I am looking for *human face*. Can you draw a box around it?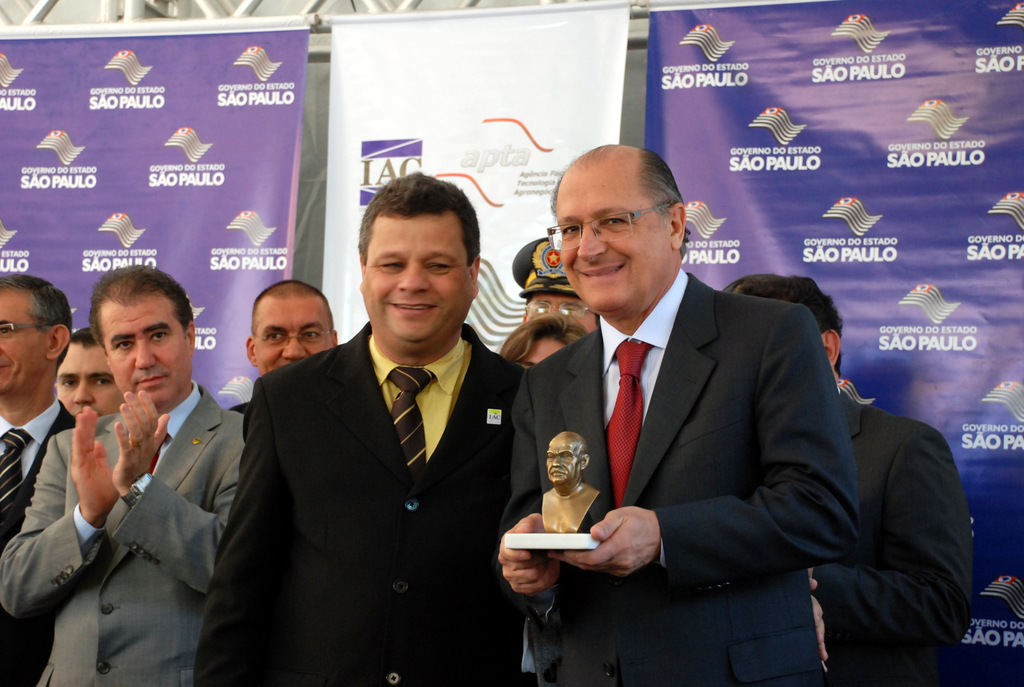
Sure, the bounding box is (left=101, top=303, right=189, bottom=409).
